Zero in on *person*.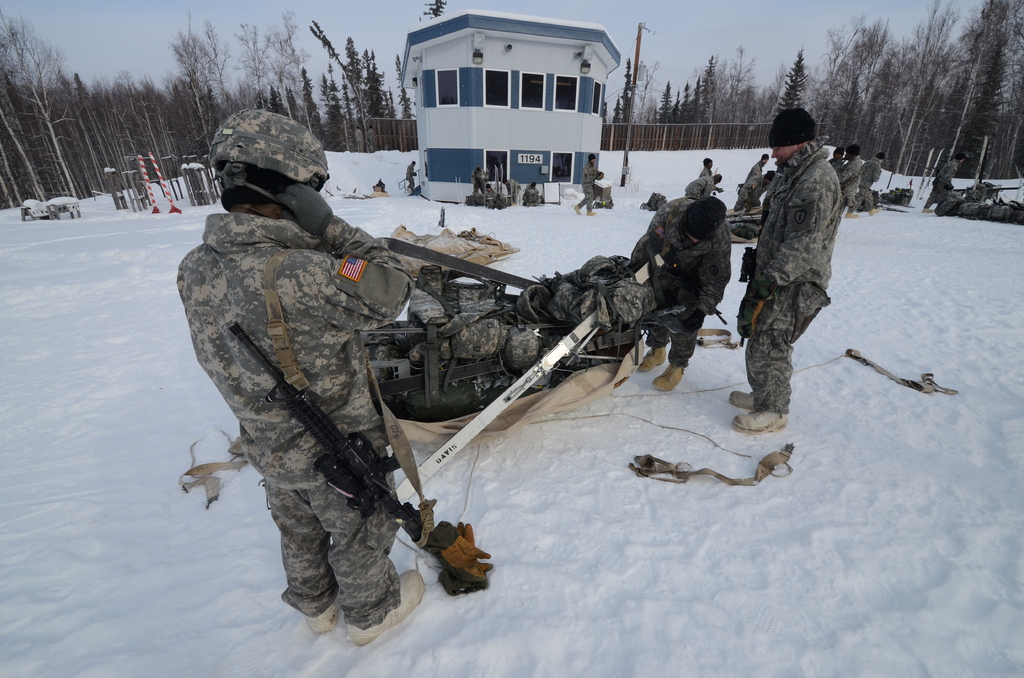
Zeroed in: left=845, top=152, right=884, bottom=217.
